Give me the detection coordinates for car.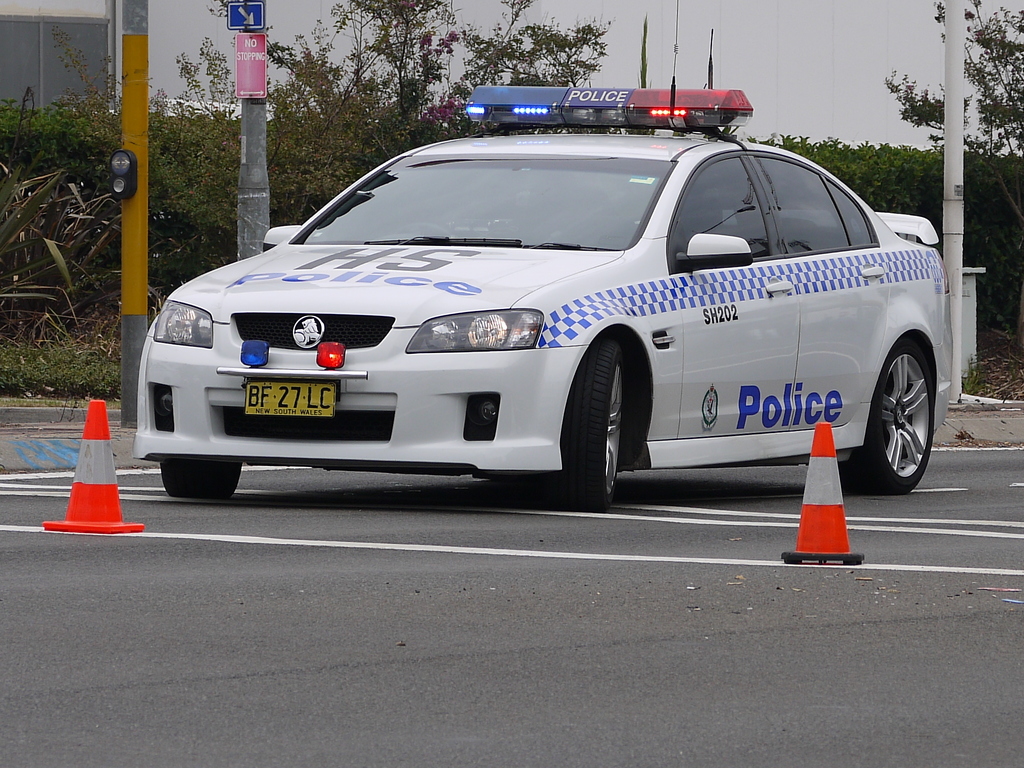
138,106,980,518.
